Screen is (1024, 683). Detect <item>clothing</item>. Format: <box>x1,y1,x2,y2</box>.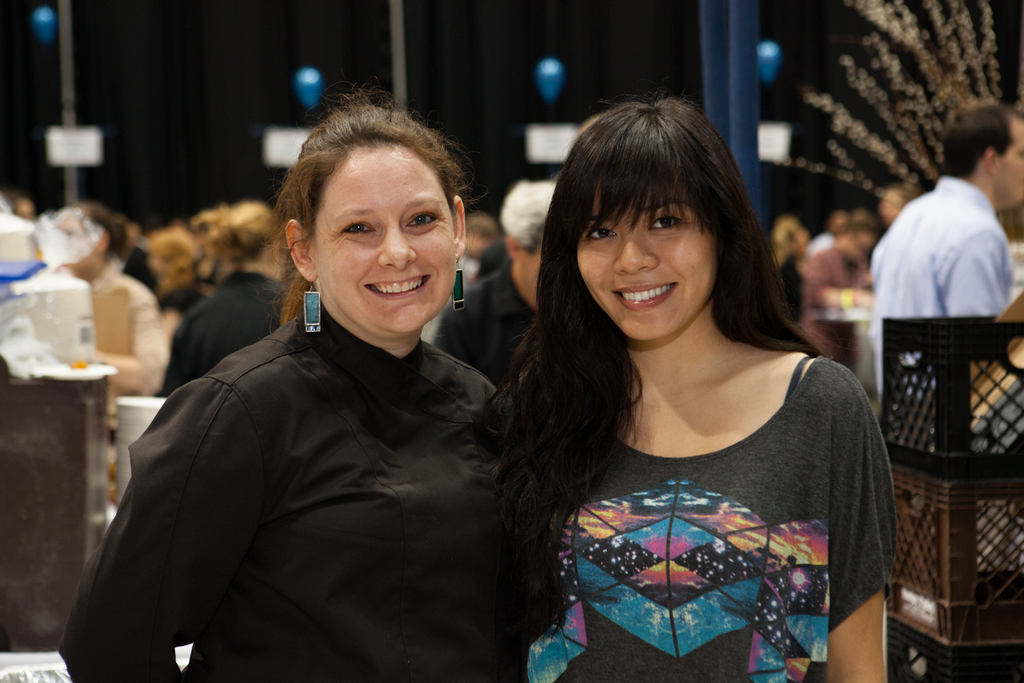
<box>524,329,877,676</box>.
